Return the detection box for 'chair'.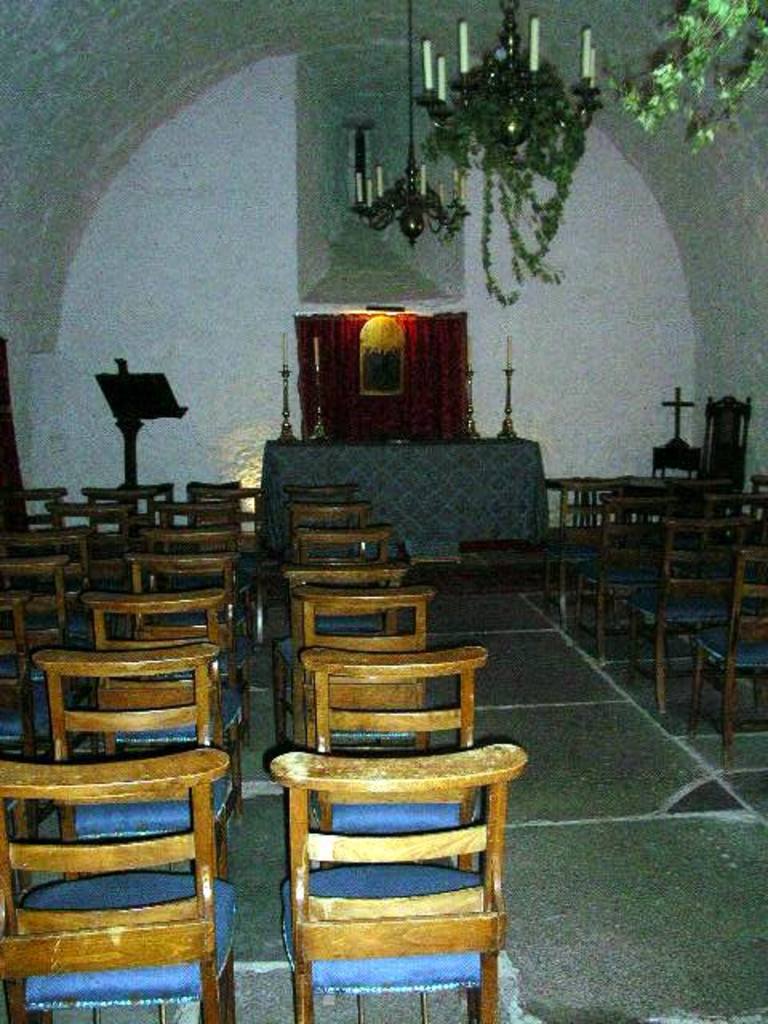
74,590,235,746.
